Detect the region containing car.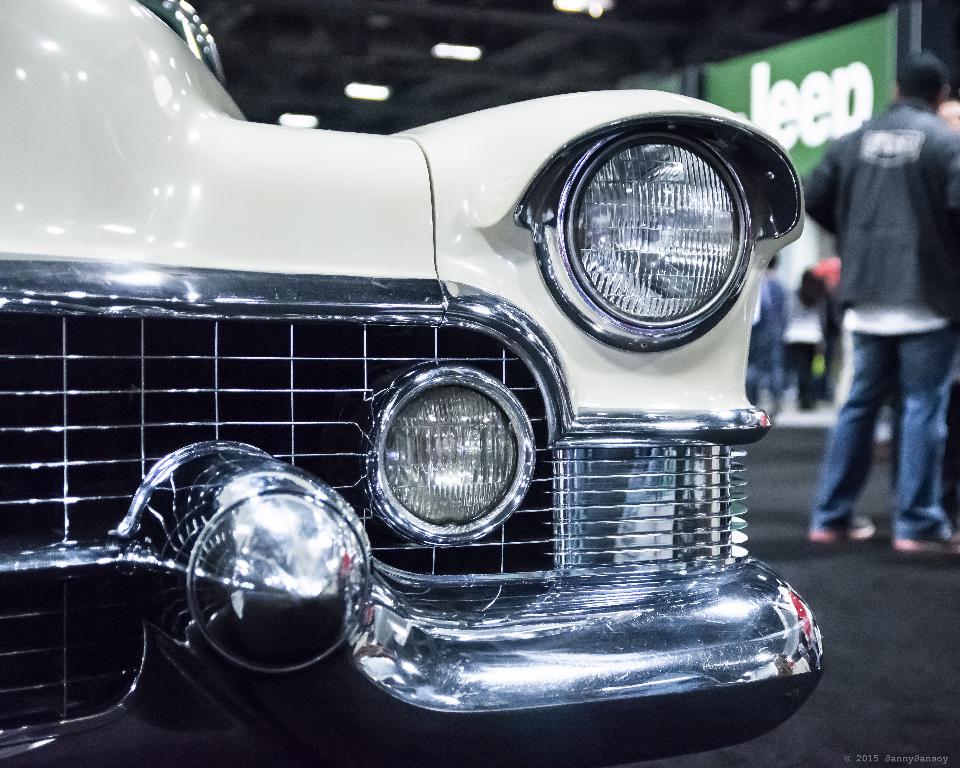
box=[0, 0, 823, 767].
